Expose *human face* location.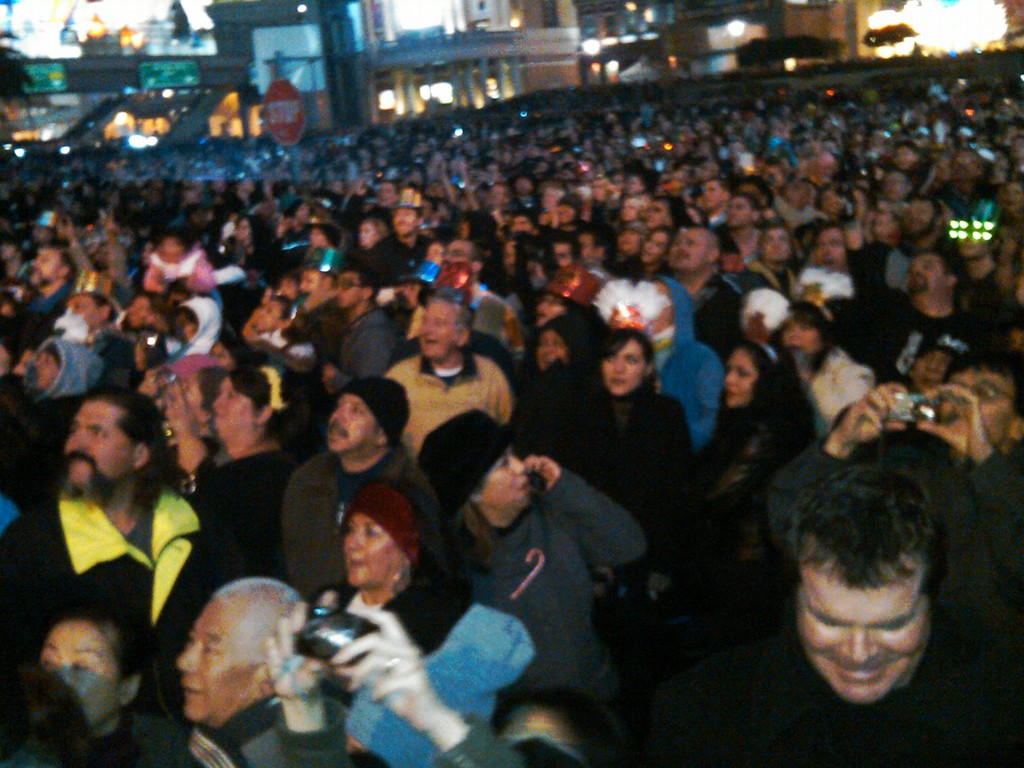
Exposed at x1=326, y1=397, x2=379, y2=449.
